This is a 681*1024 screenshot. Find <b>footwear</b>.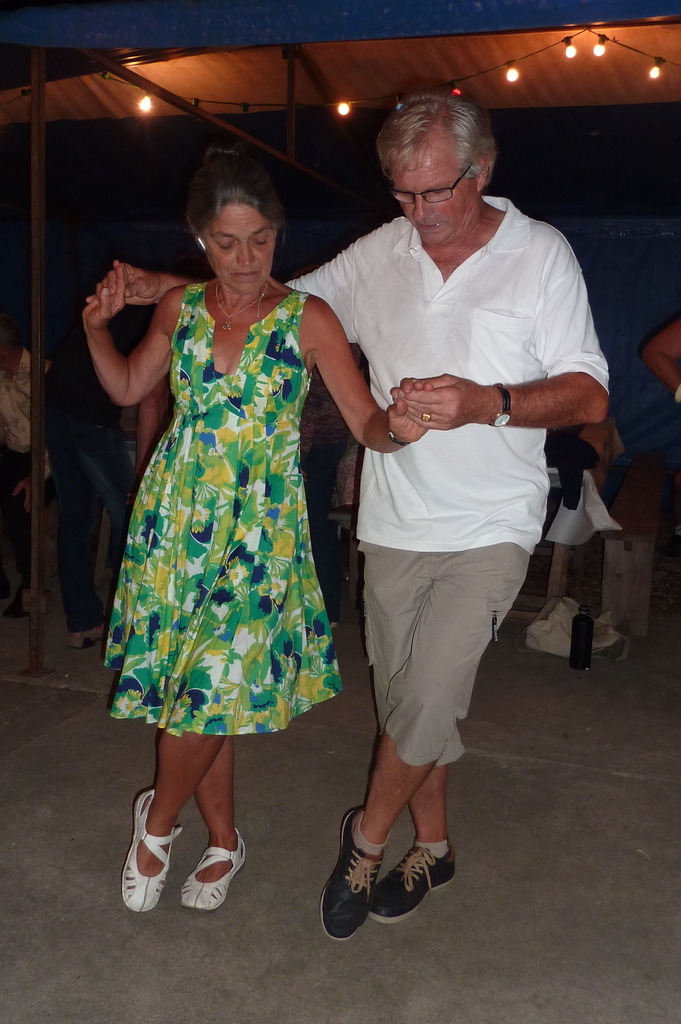
Bounding box: rect(311, 806, 385, 946).
